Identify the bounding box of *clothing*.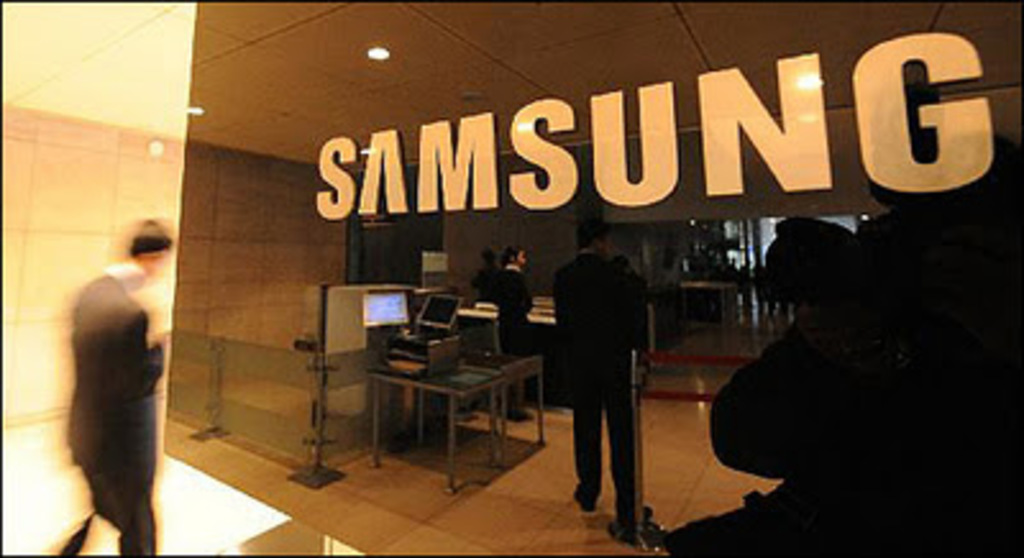
select_region(489, 264, 538, 366).
